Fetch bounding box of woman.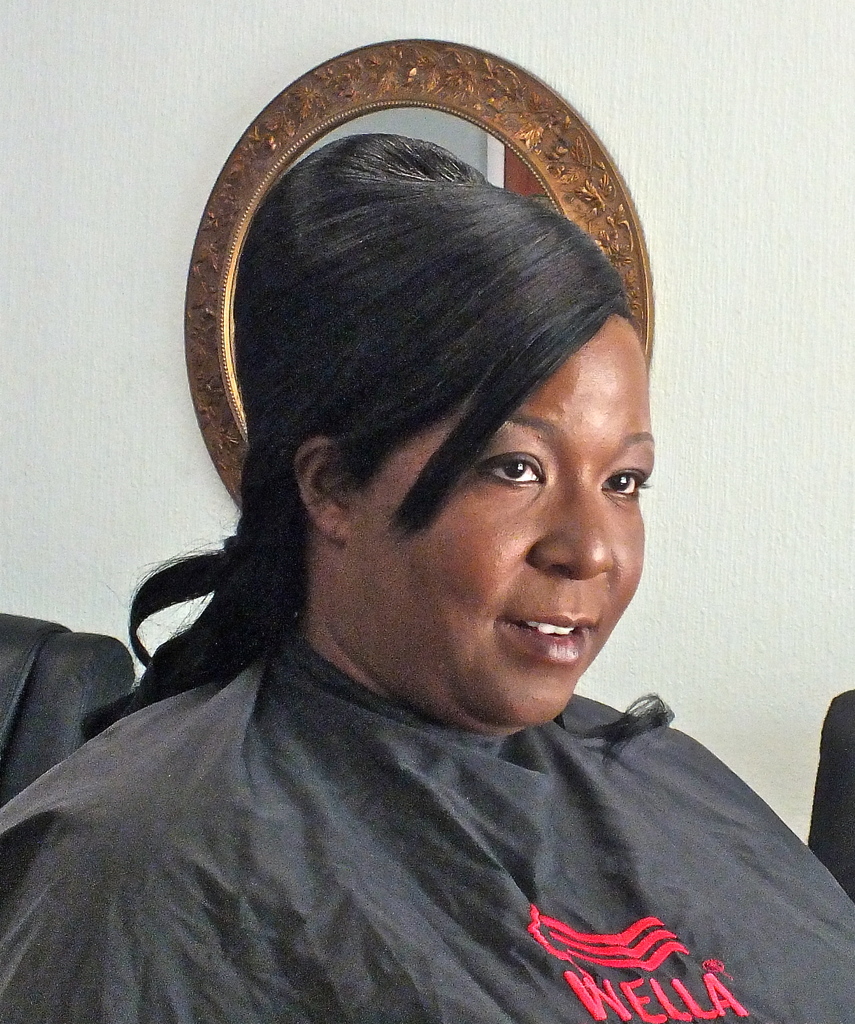
Bbox: <box>22,51,807,1023</box>.
